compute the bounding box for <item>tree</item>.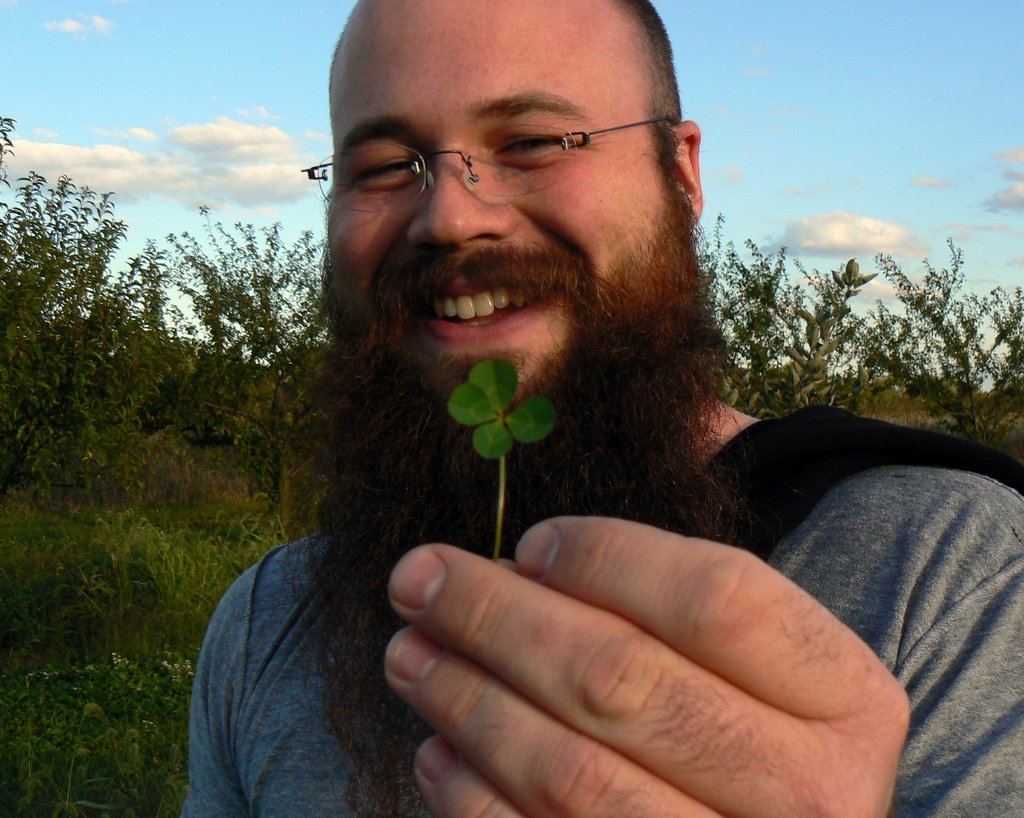
region(0, 106, 180, 536).
